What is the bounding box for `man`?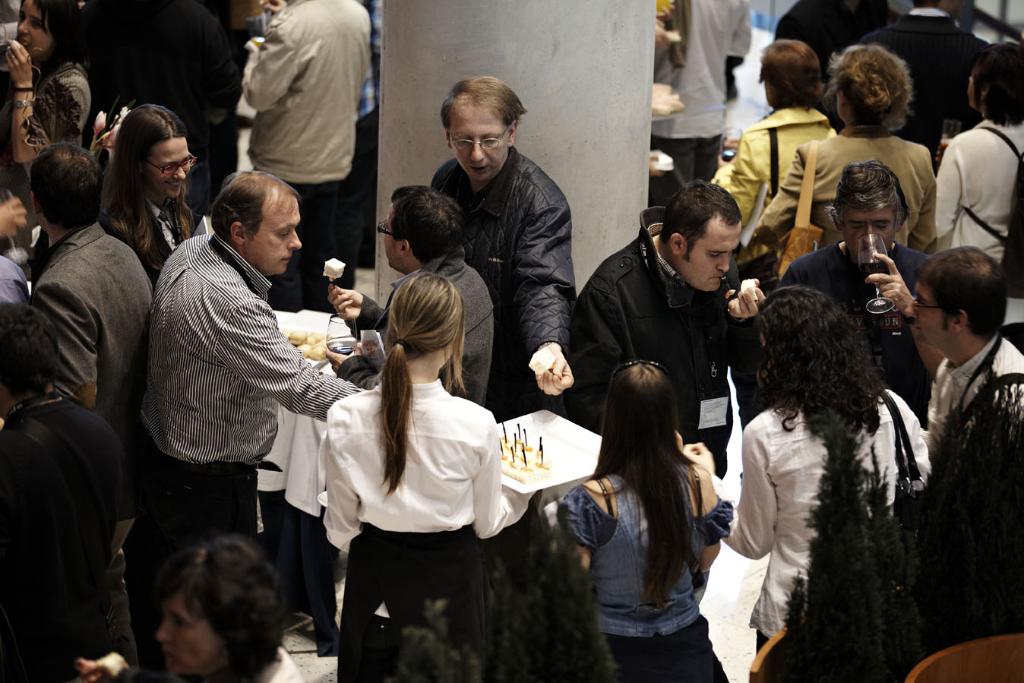
crop(327, 186, 491, 413).
